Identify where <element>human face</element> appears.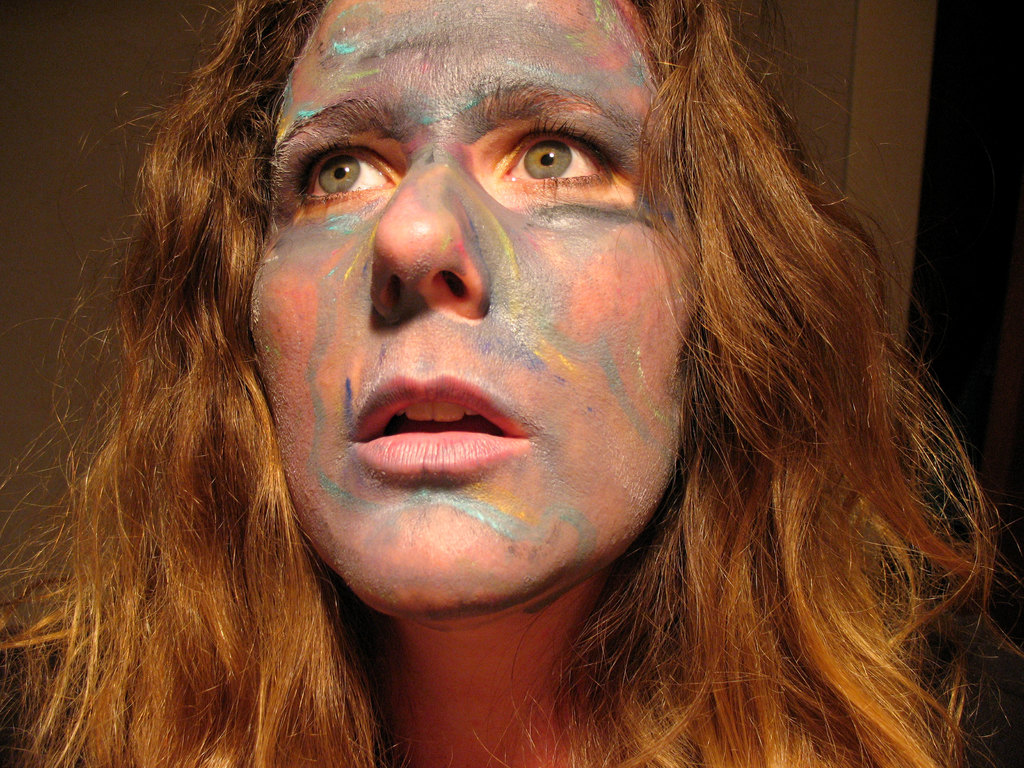
Appears at bbox=(252, 0, 691, 605).
